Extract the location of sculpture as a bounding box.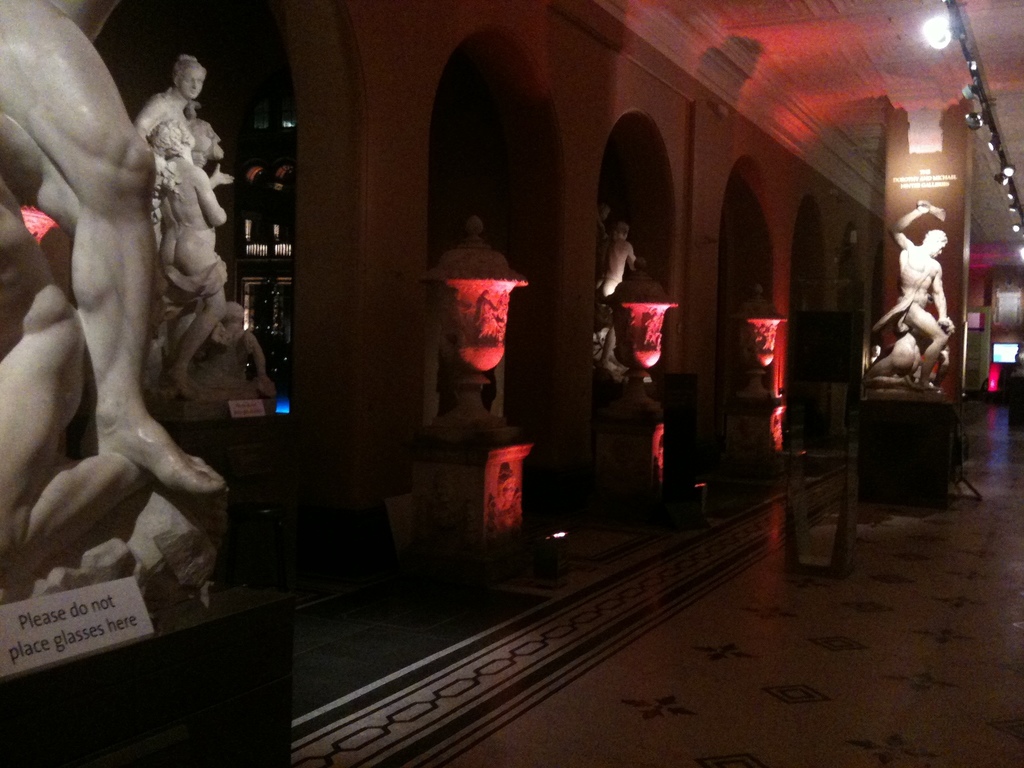
l=151, t=111, r=266, b=408.
